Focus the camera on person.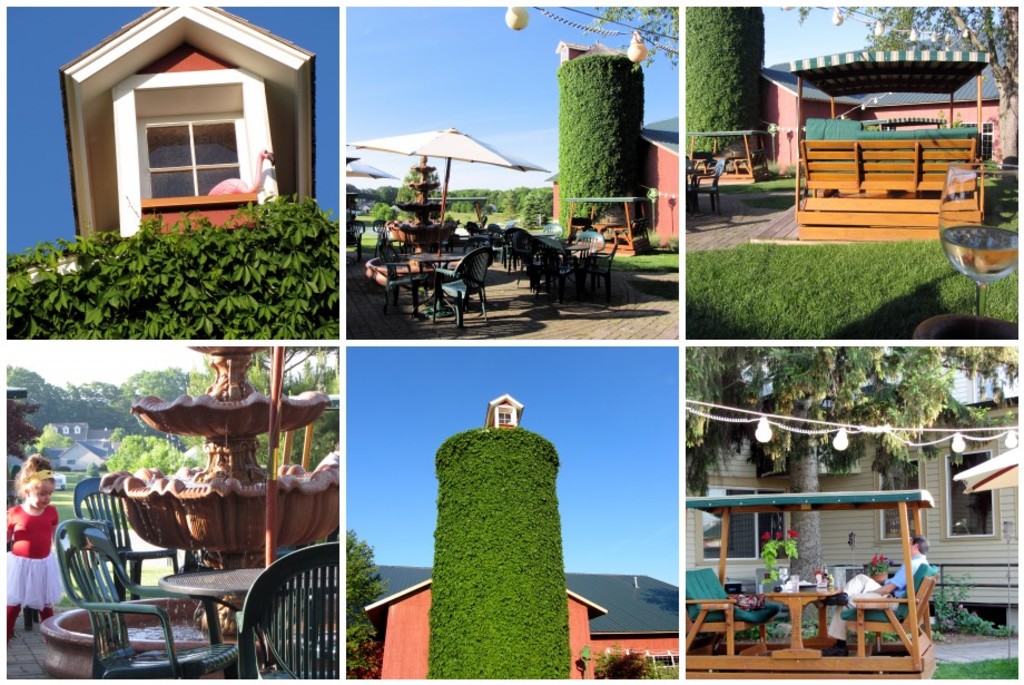
Focus region: bbox=(817, 531, 939, 652).
